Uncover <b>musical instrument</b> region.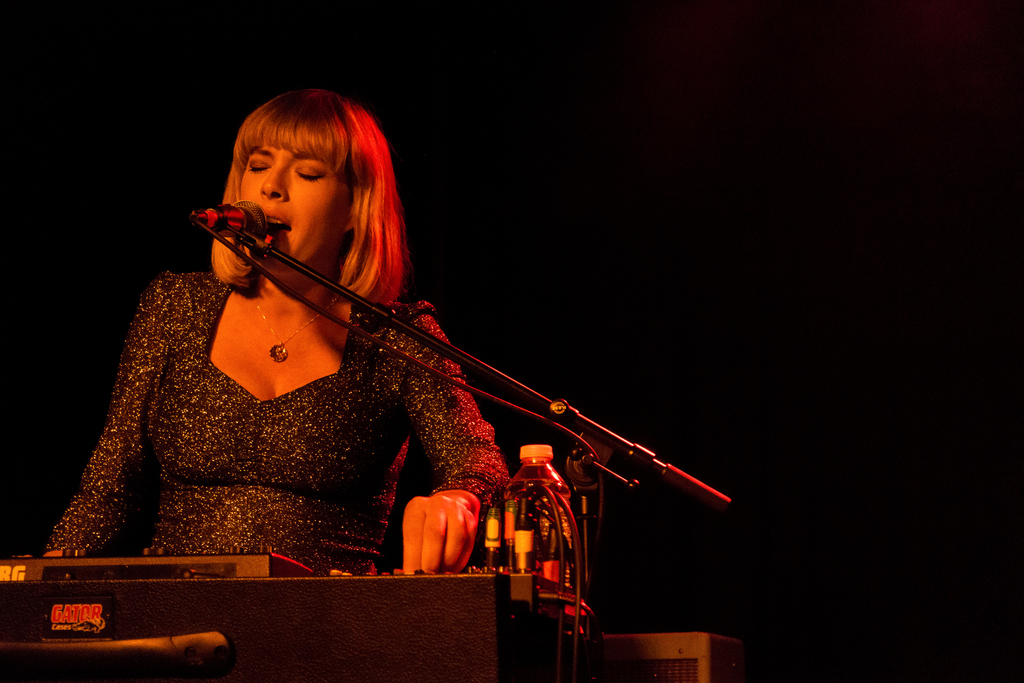
Uncovered: crop(0, 550, 591, 682).
